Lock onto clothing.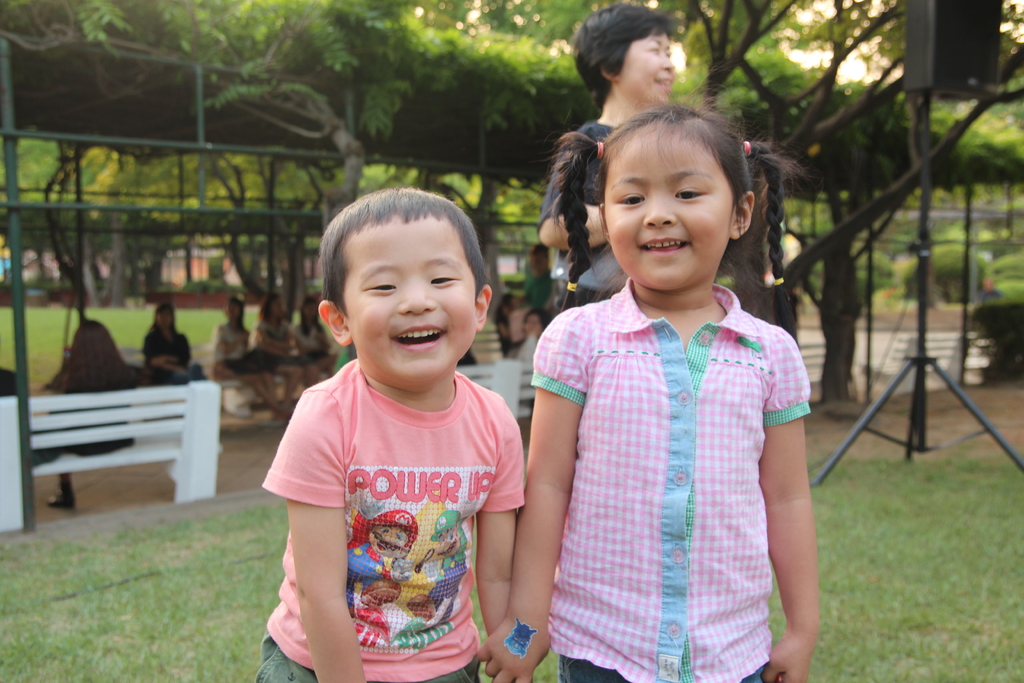
Locked: 252:354:526:682.
